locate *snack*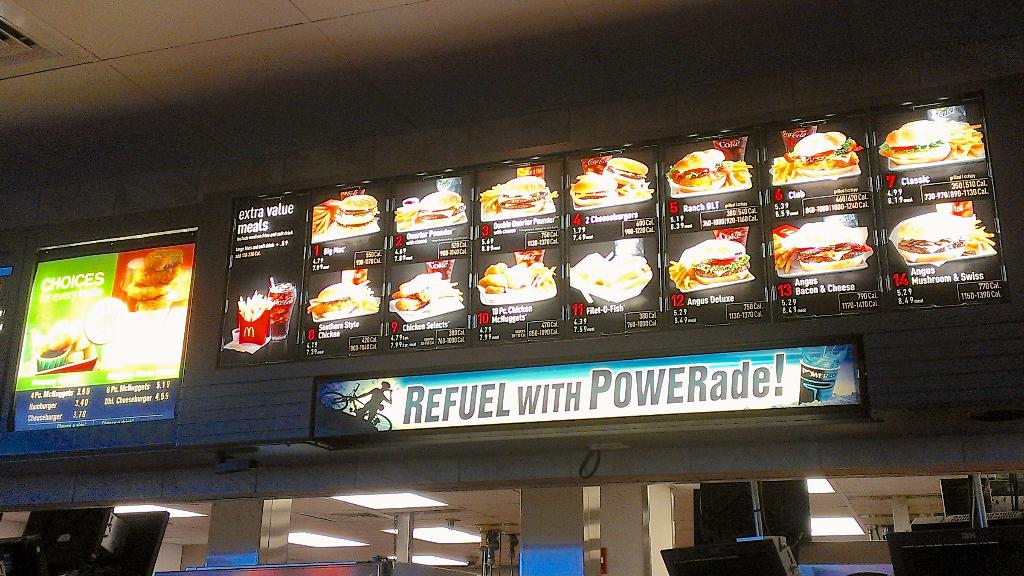
region(664, 147, 753, 192)
